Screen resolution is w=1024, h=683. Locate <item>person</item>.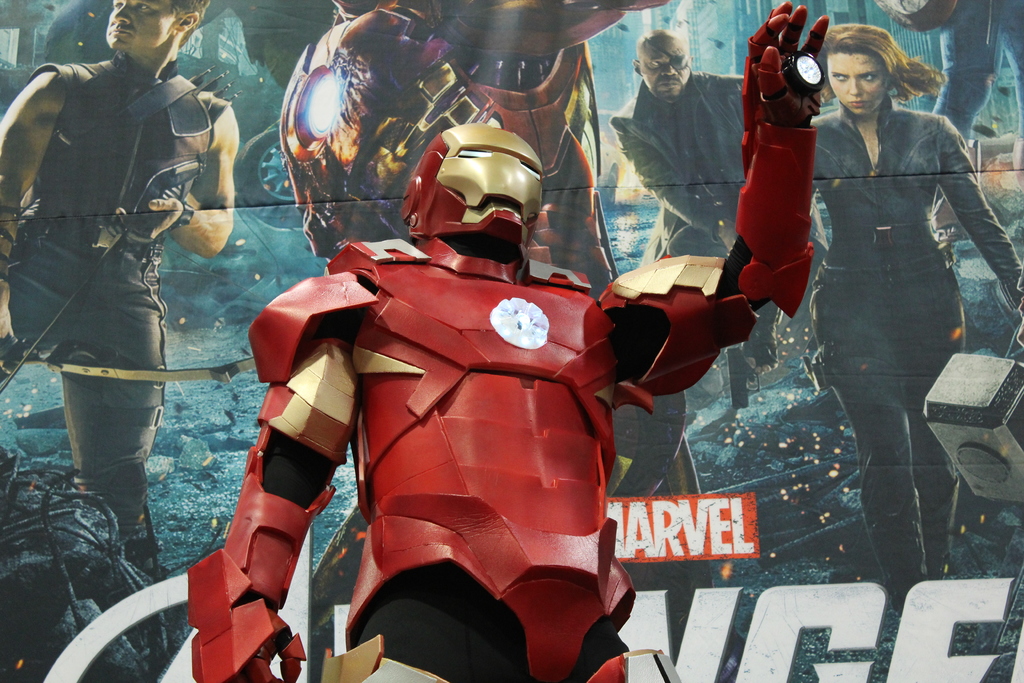
{"left": 716, "top": 20, "right": 1023, "bottom": 607}.
